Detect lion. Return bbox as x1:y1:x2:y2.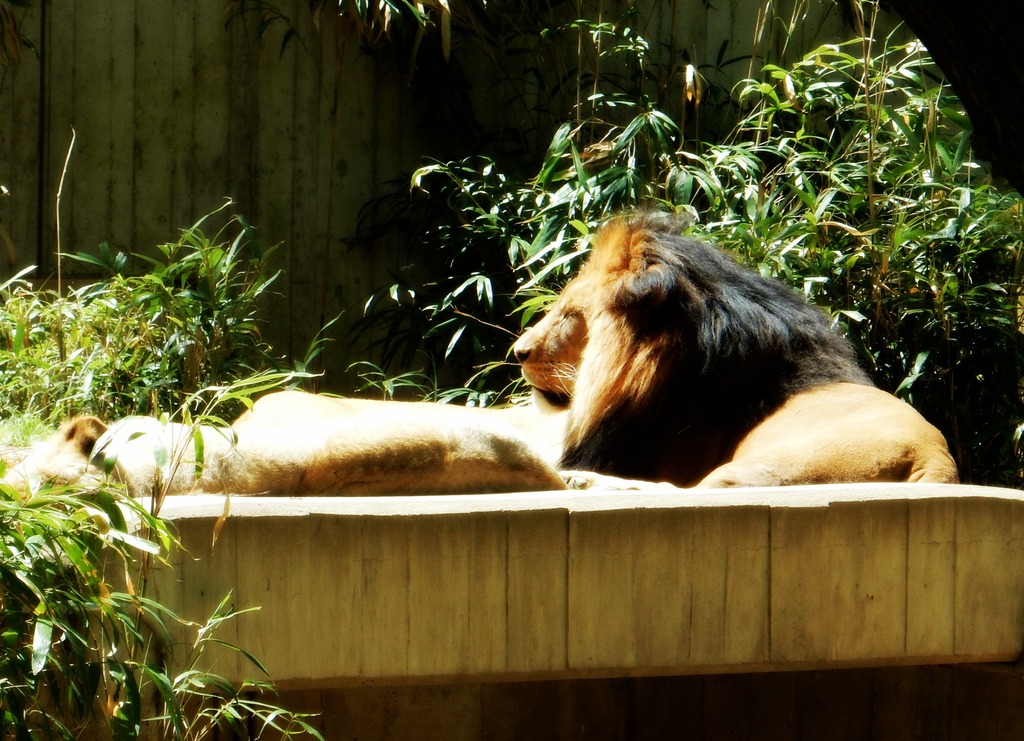
510:208:956:486.
